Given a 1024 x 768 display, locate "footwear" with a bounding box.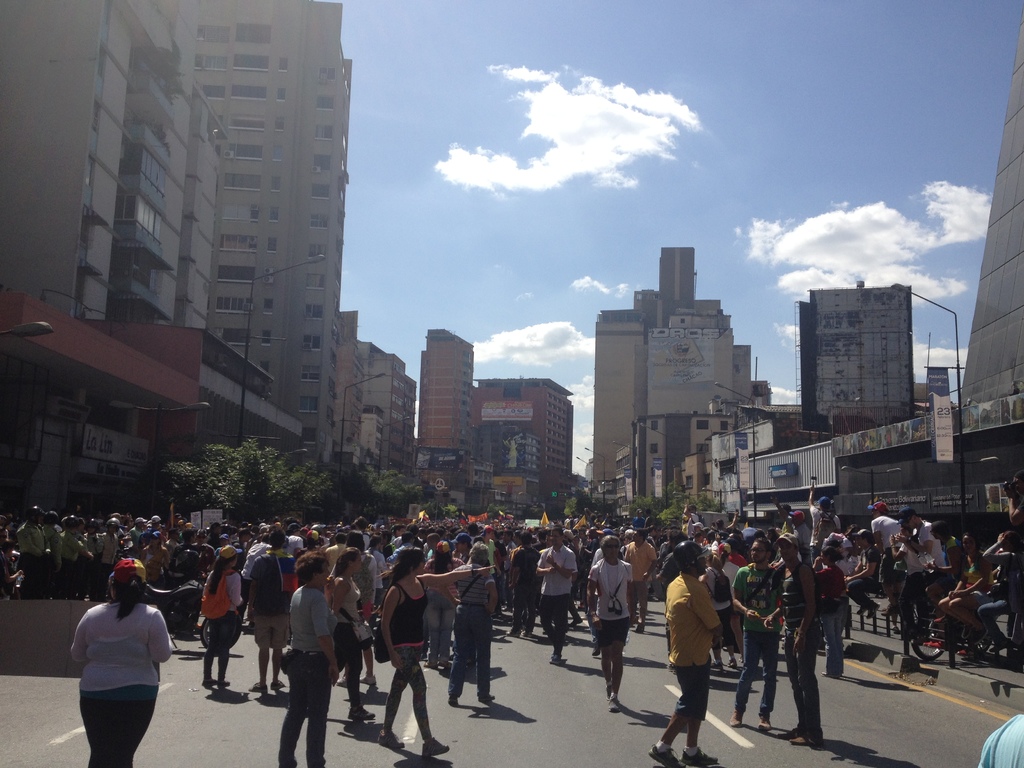
Located: [x1=990, y1=634, x2=1010, y2=652].
